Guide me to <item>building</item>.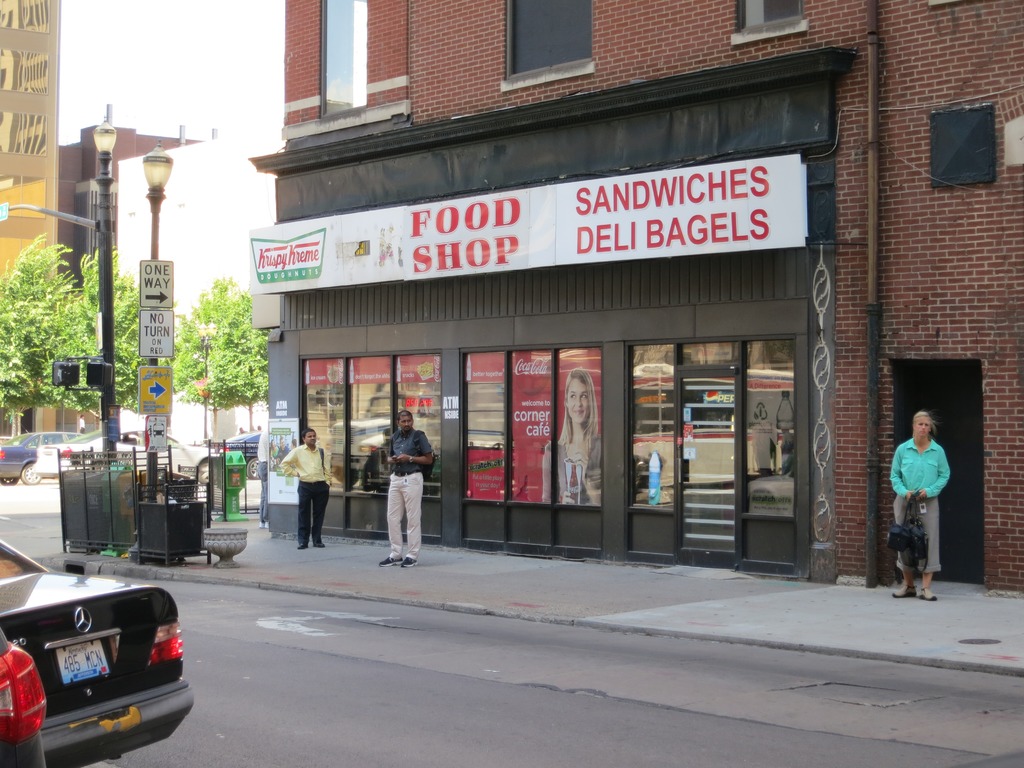
Guidance: x1=247 y1=0 x2=1023 y2=598.
